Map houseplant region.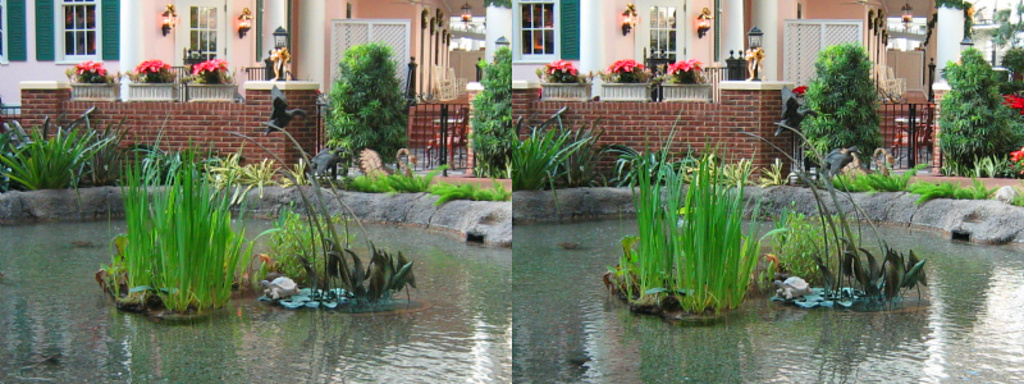
Mapped to 534/52/595/101.
